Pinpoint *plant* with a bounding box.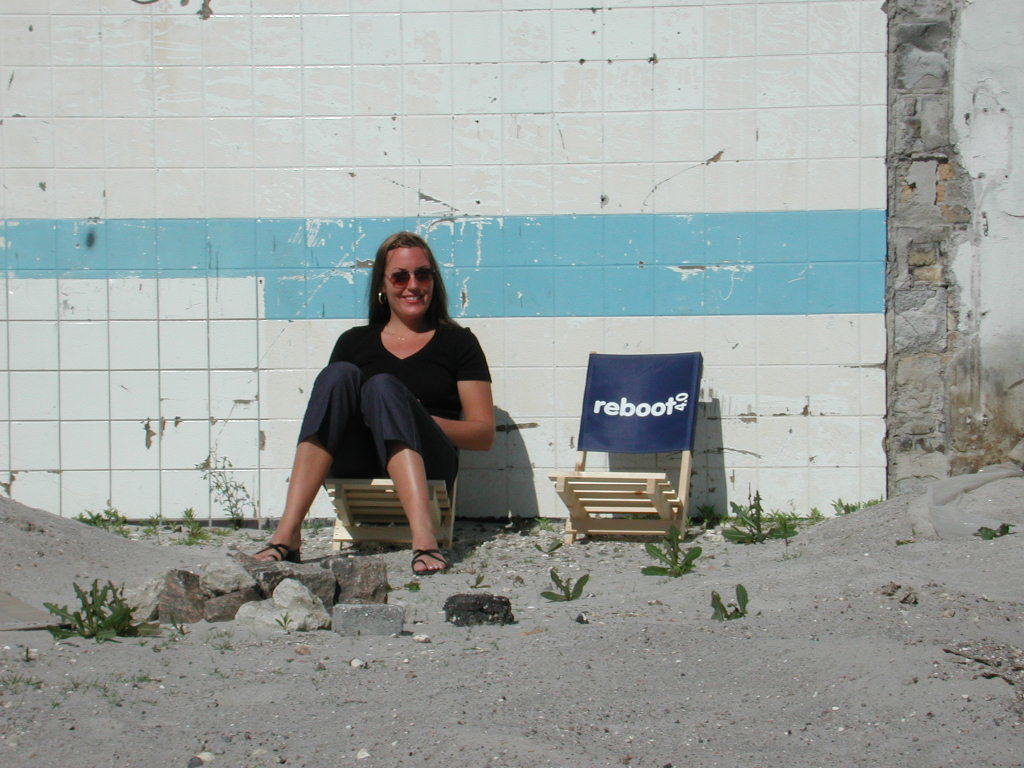
select_region(976, 519, 1007, 544).
